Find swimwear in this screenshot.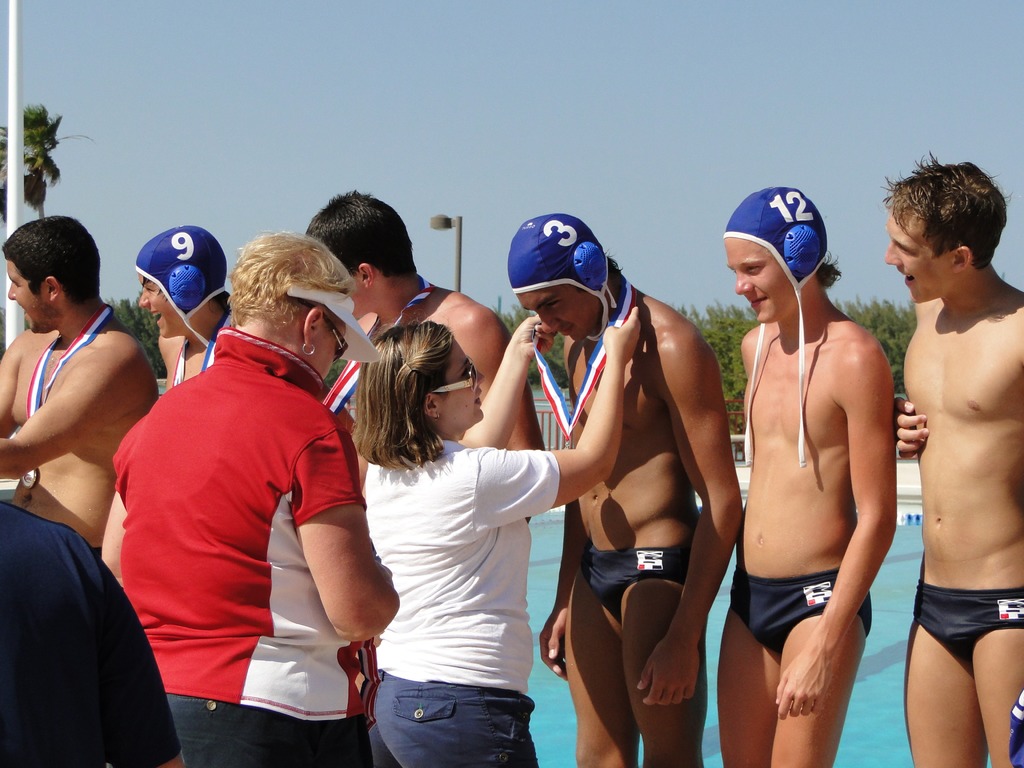
The bounding box for swimwear is locate(914, 581, 1023, 658).
